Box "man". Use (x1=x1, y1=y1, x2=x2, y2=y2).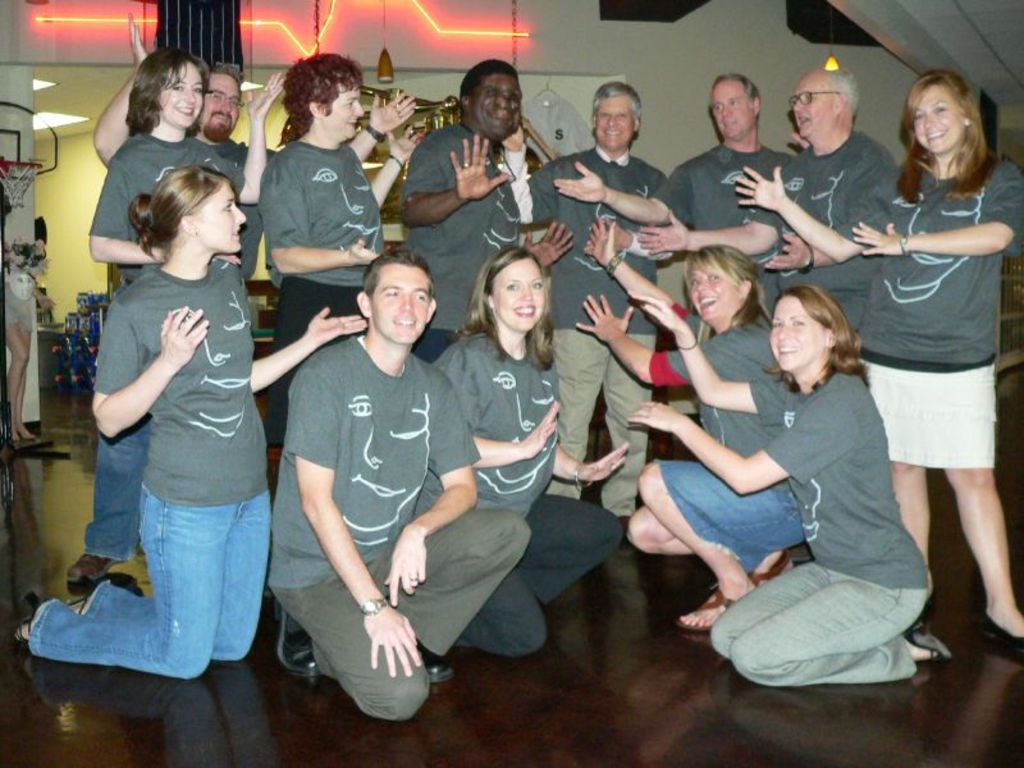
(x1=262, y1=255, x2=532, y2=724).
